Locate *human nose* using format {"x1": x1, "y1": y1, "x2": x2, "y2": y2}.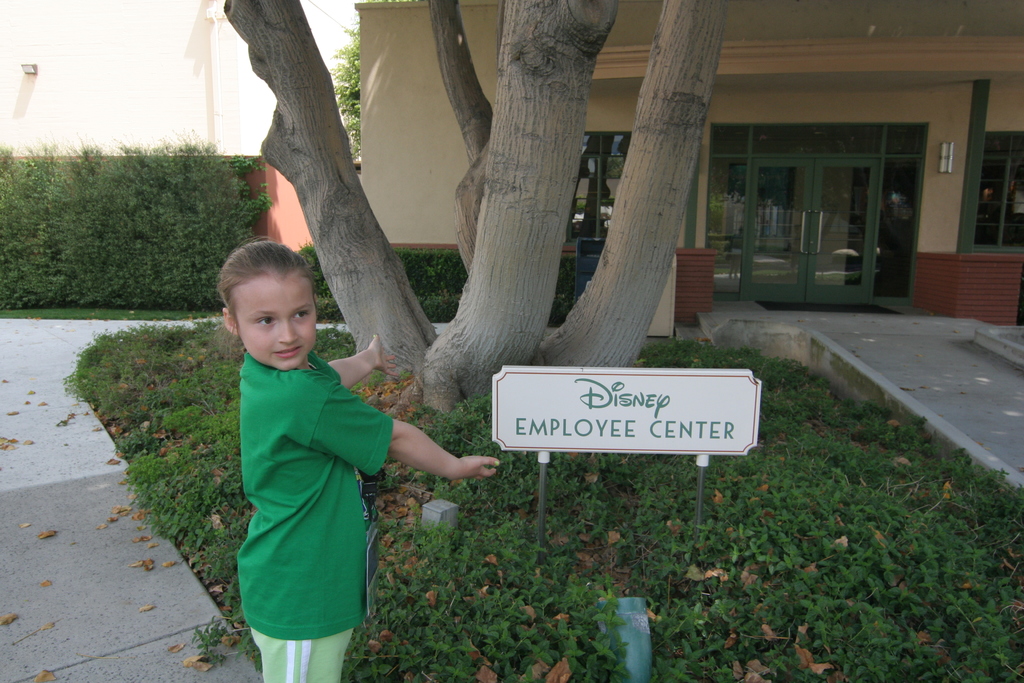
{"x1": 280, "y1": 320, "x2": 296, "y2": 345}.
